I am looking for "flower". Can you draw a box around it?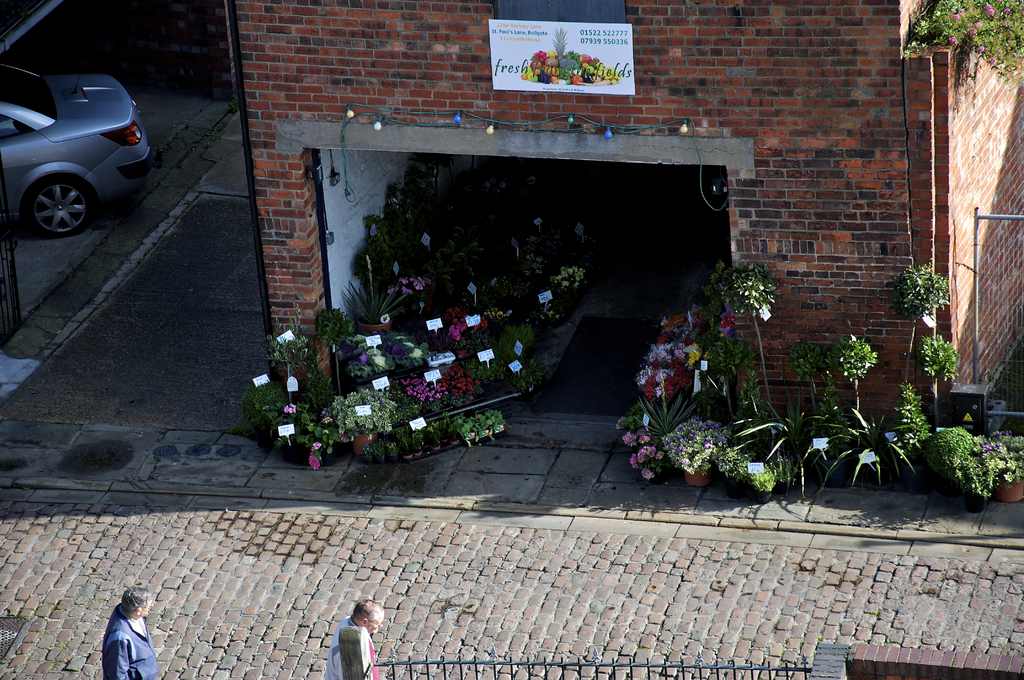
Sure, the bounding box is <bbox>399, 372, 446, 401</bbox>.
